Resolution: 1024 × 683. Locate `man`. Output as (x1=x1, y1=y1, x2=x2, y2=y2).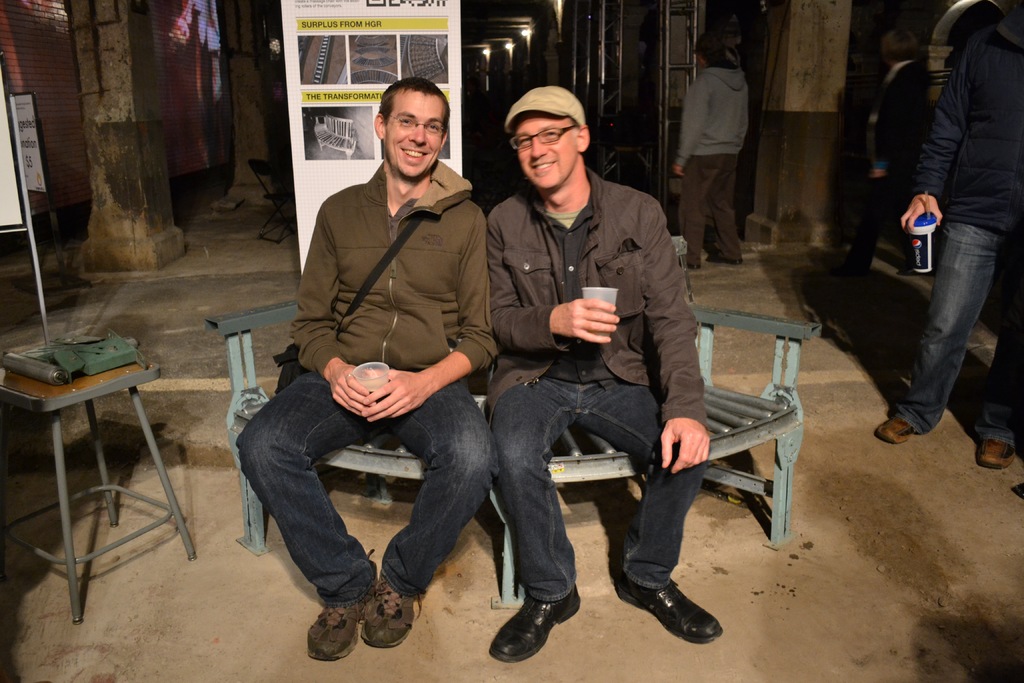
(x1=229, y1=78, x2=499, y2=665).
